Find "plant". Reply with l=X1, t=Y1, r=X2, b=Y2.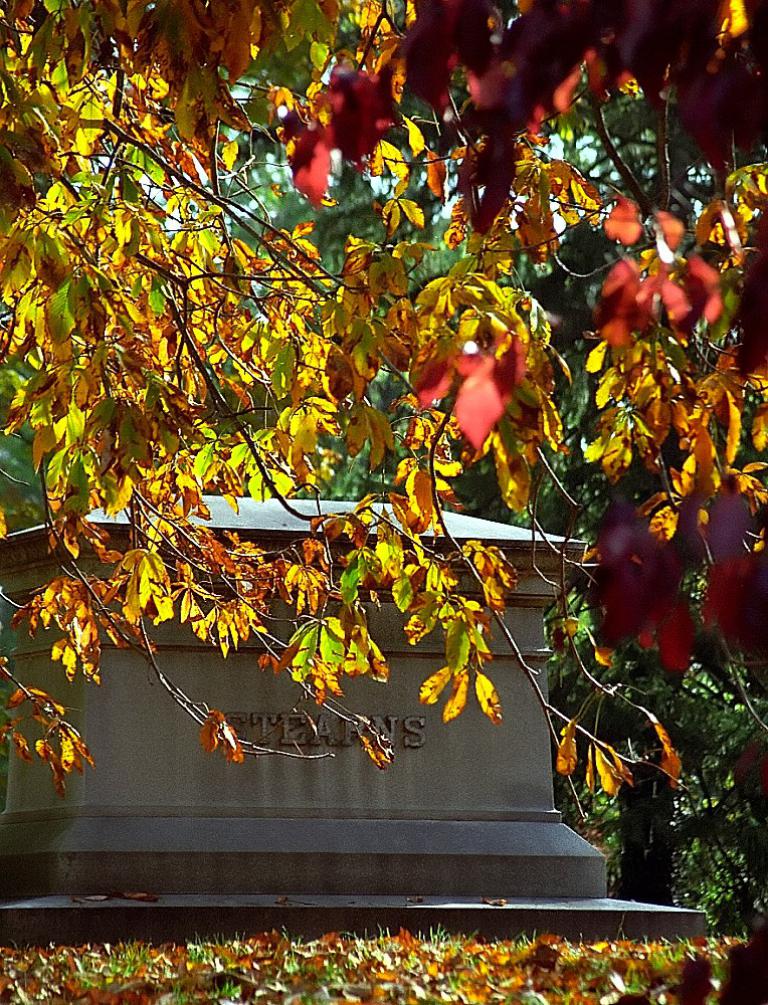
l=537, t=538, r=758, b=935.
